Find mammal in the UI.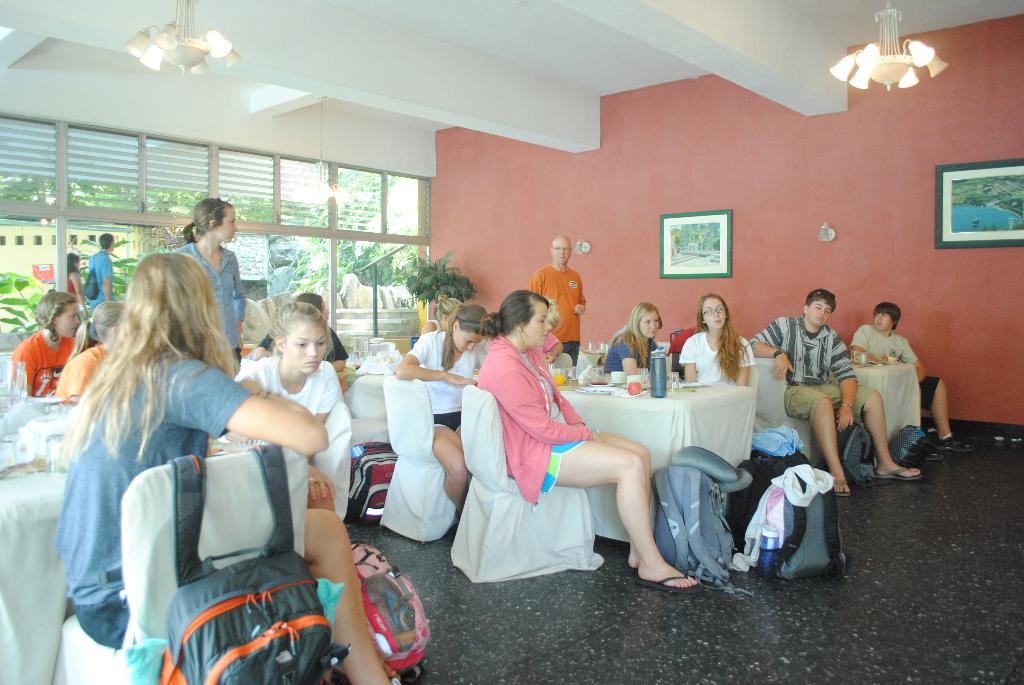
UI element at 239/301/340/514.
